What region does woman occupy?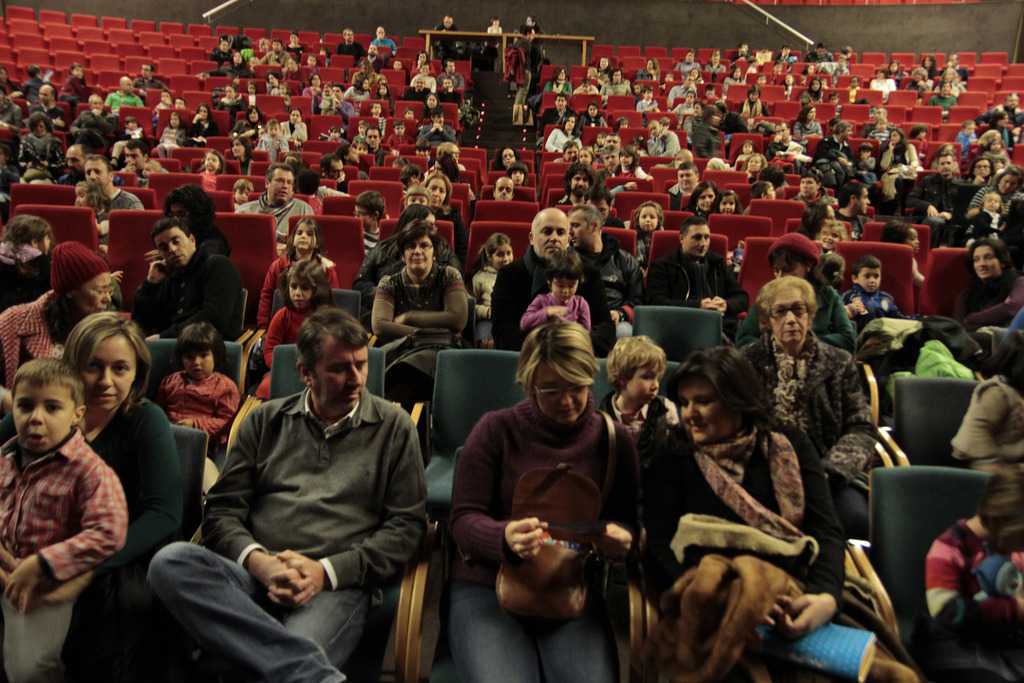
[x1=595, y1=56, x2=616, y2=72].
